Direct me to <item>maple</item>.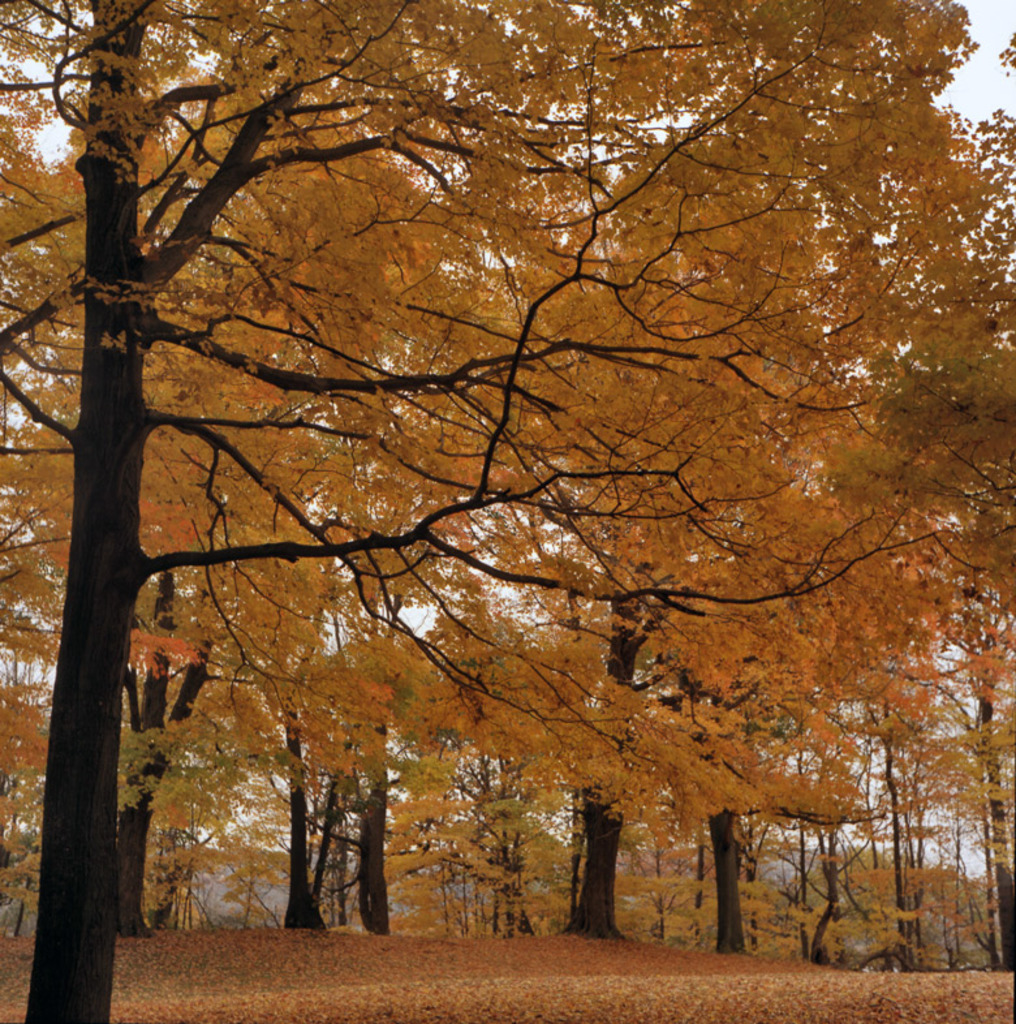
Direction: 789,756,834,971.
